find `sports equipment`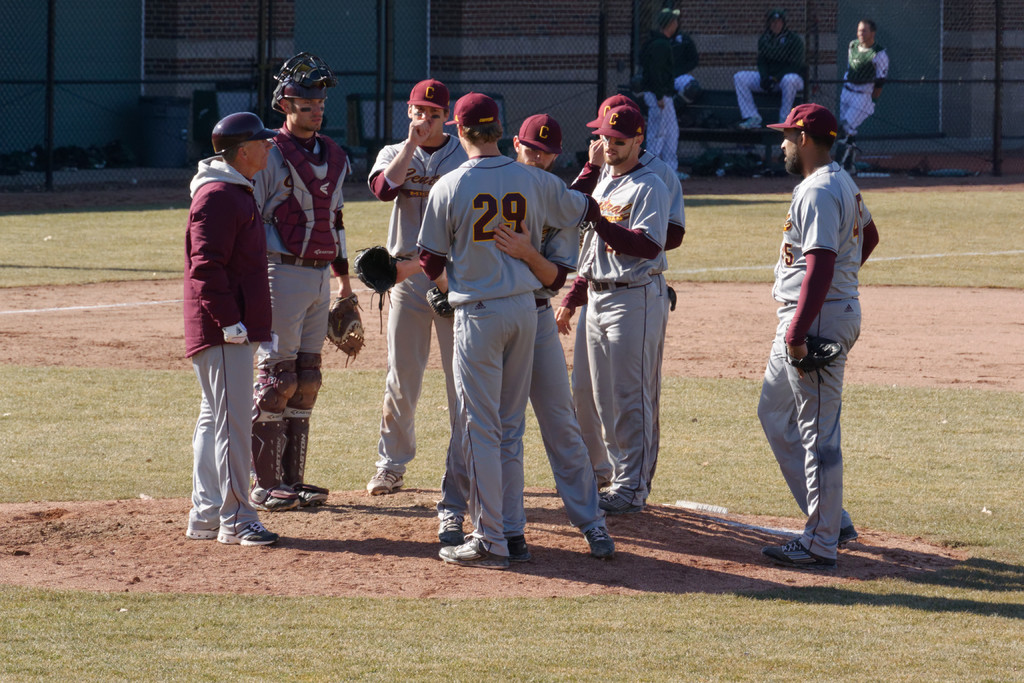
Rect(837, 522, 857, 544)
